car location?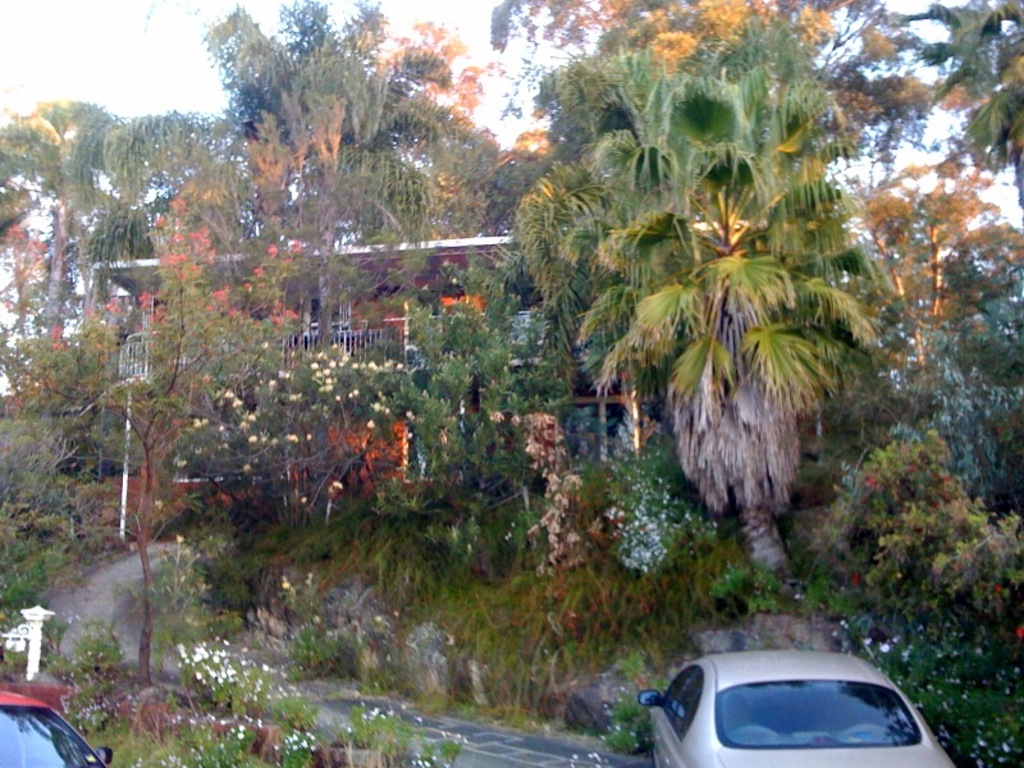
[x1=0, y1=689, x2=113, y2=767]
